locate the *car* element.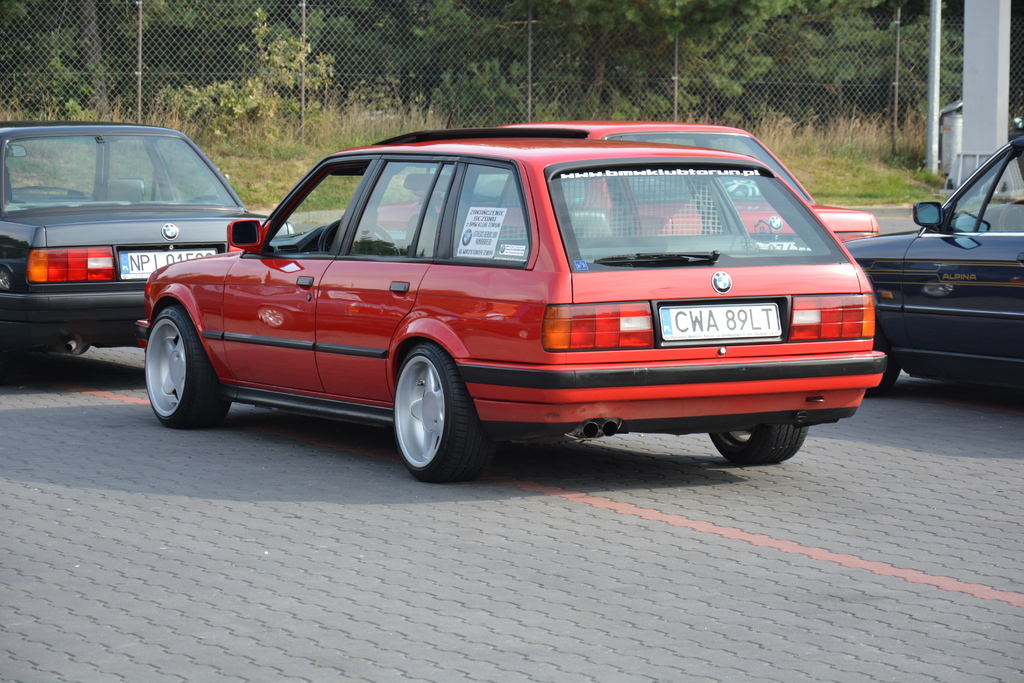
Element bbox: 134, 126, 891, 484.
